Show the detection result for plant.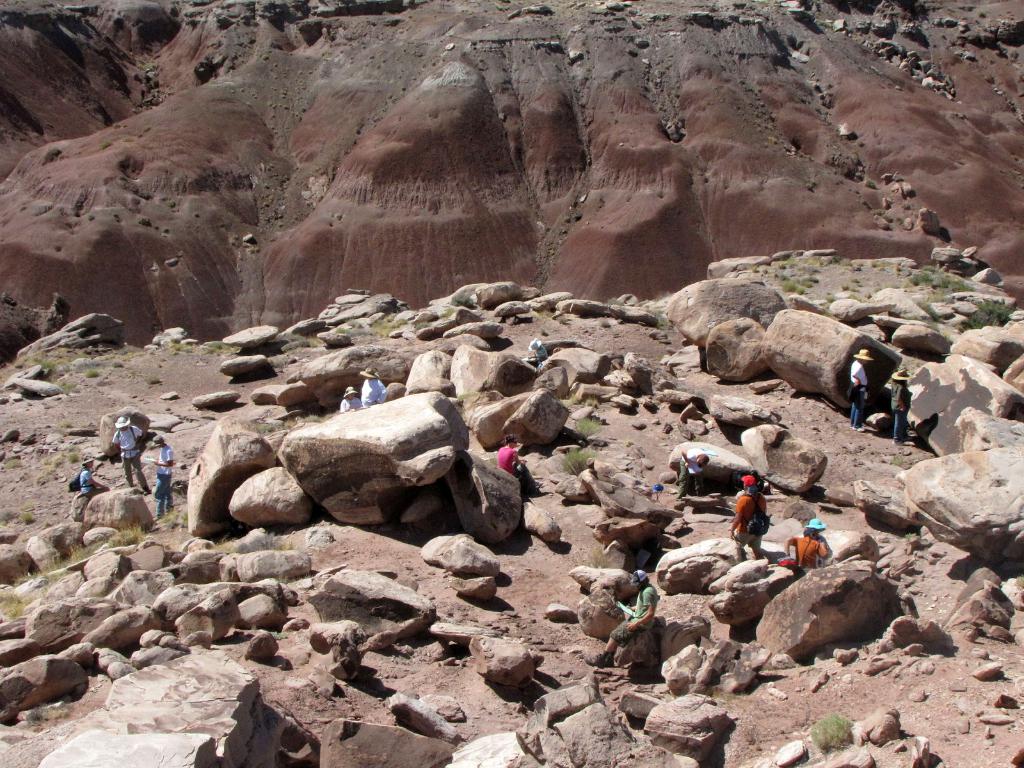
pyautogui.locateOnScreen(38, 348, 62, 368).
